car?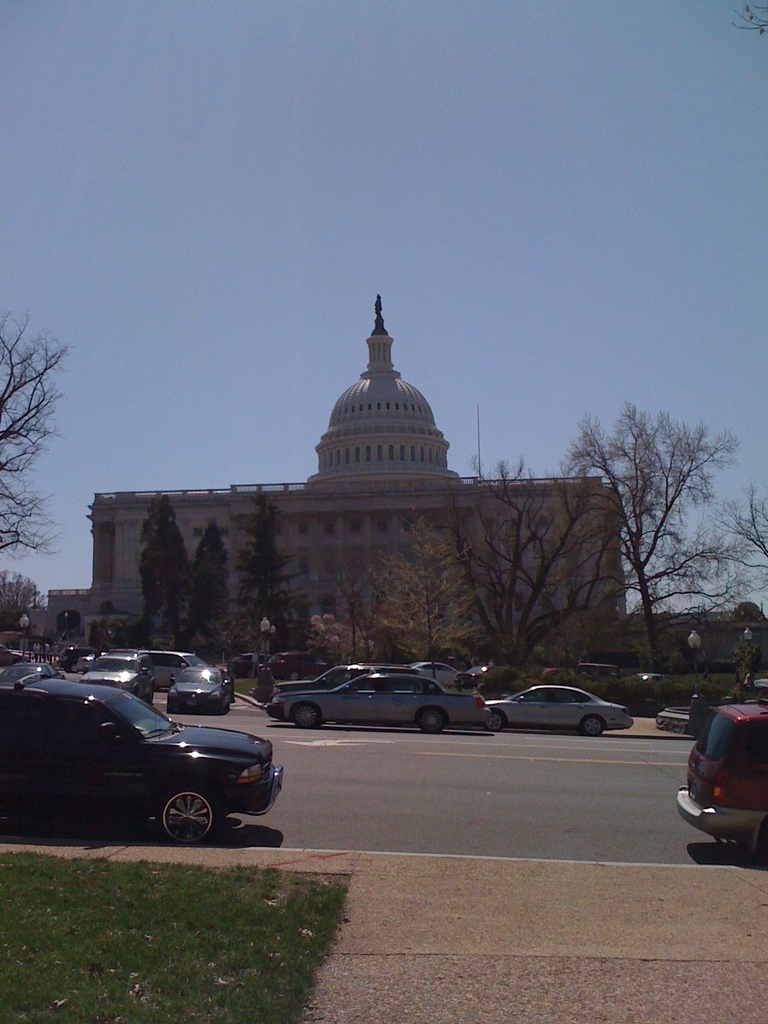
box(56, 650, 98, 672)
